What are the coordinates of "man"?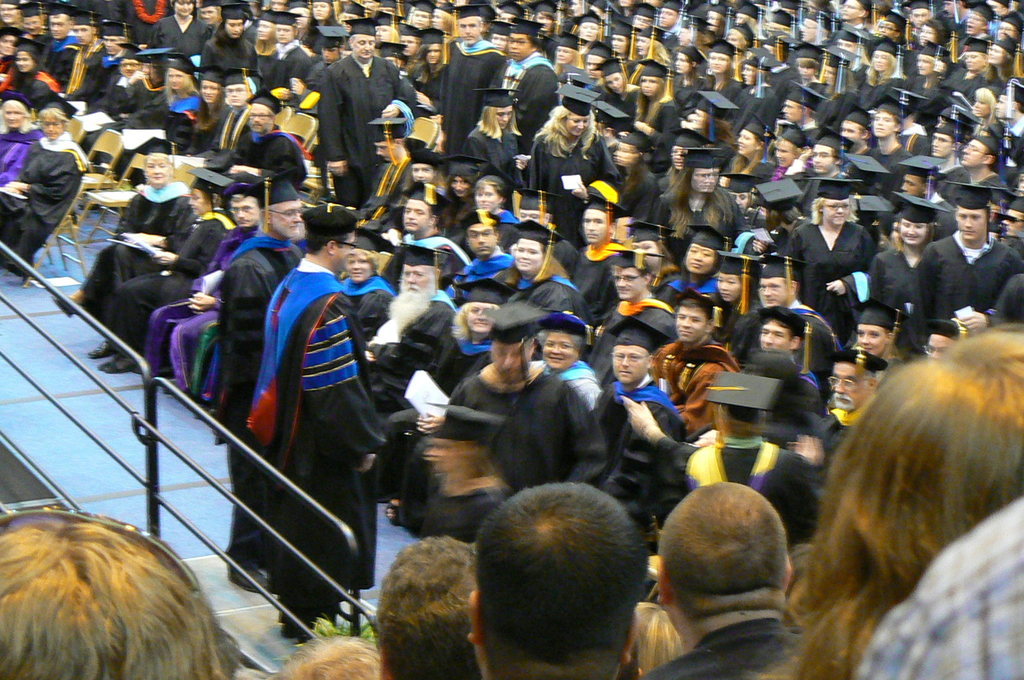
[31, 0, 80, 67].
